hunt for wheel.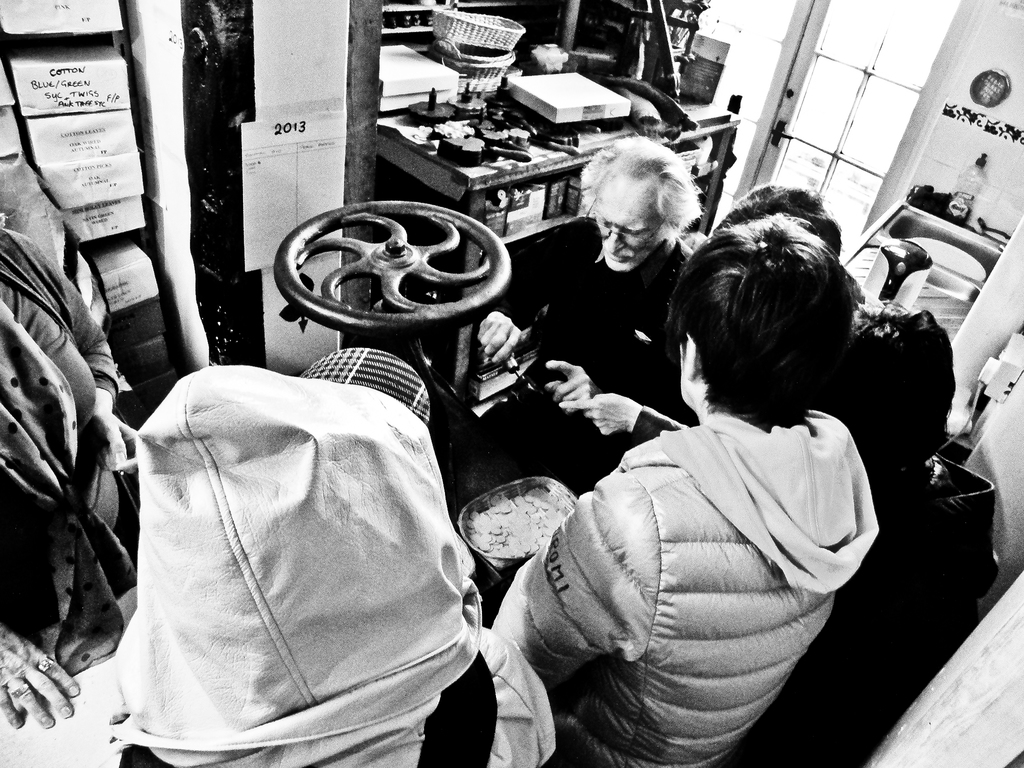
Hunted down at {"left": 275, "top": 207, "right": 526, "bottom": 340}.
